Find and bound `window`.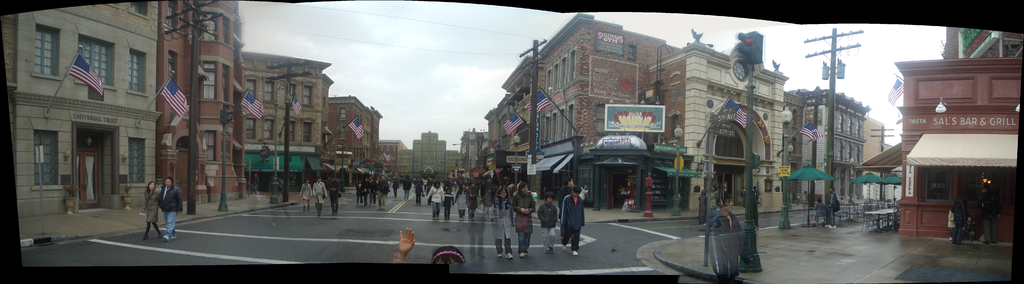
Bound: 221, 142, 231, 162.
